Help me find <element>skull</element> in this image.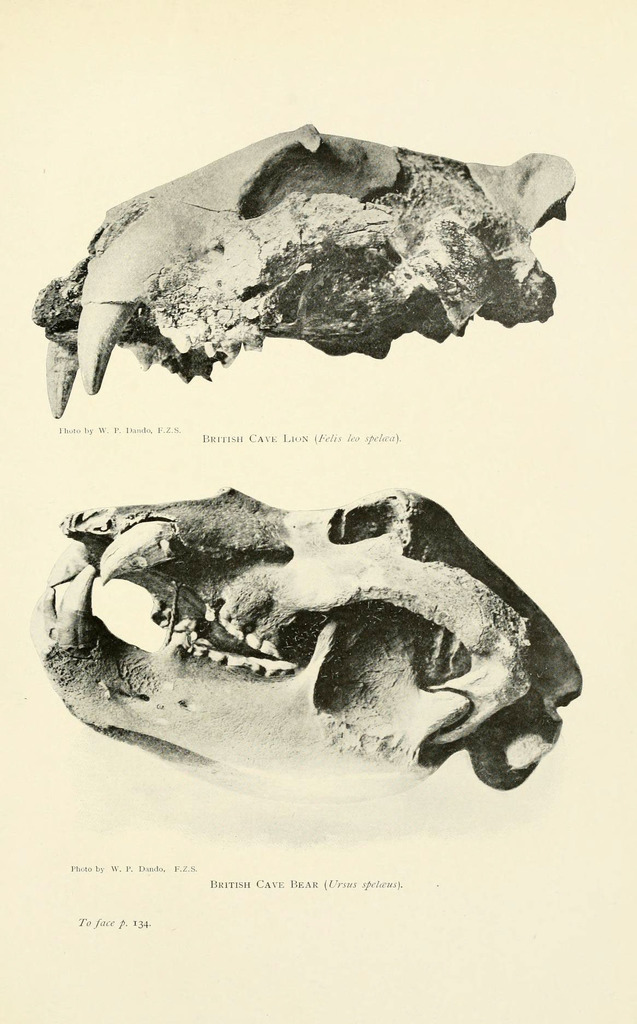
Found it: <box>36,489,583,798</box>.
